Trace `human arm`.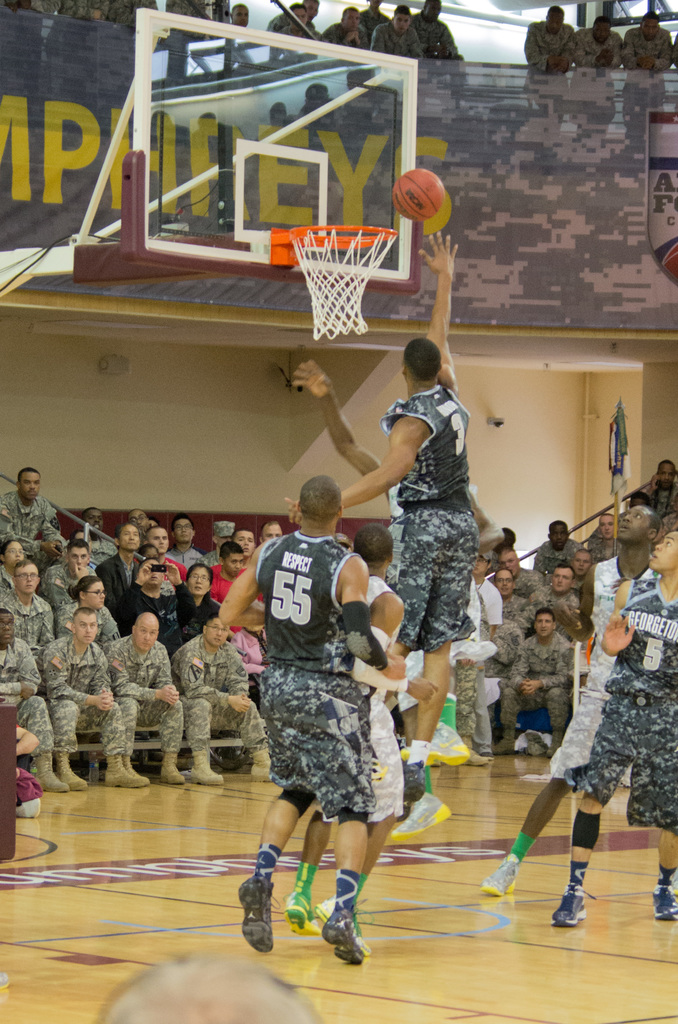
Traced to bbox=(41, 499, 67, 558).
